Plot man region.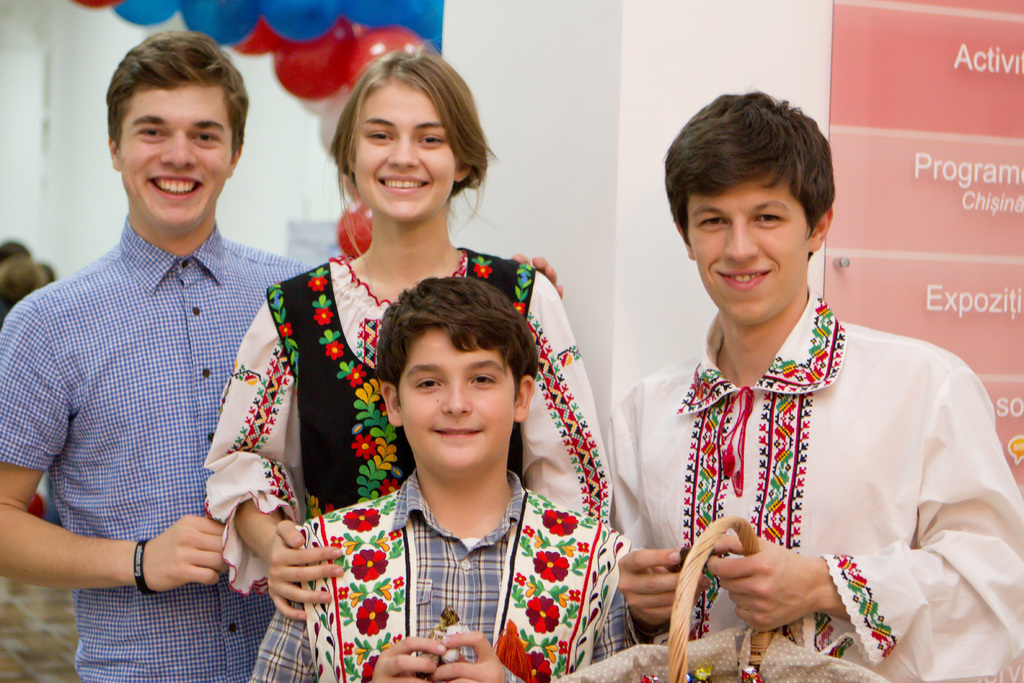
Plotted at pyautogui.locateOnScreen(609, 89, 1023, 682).
